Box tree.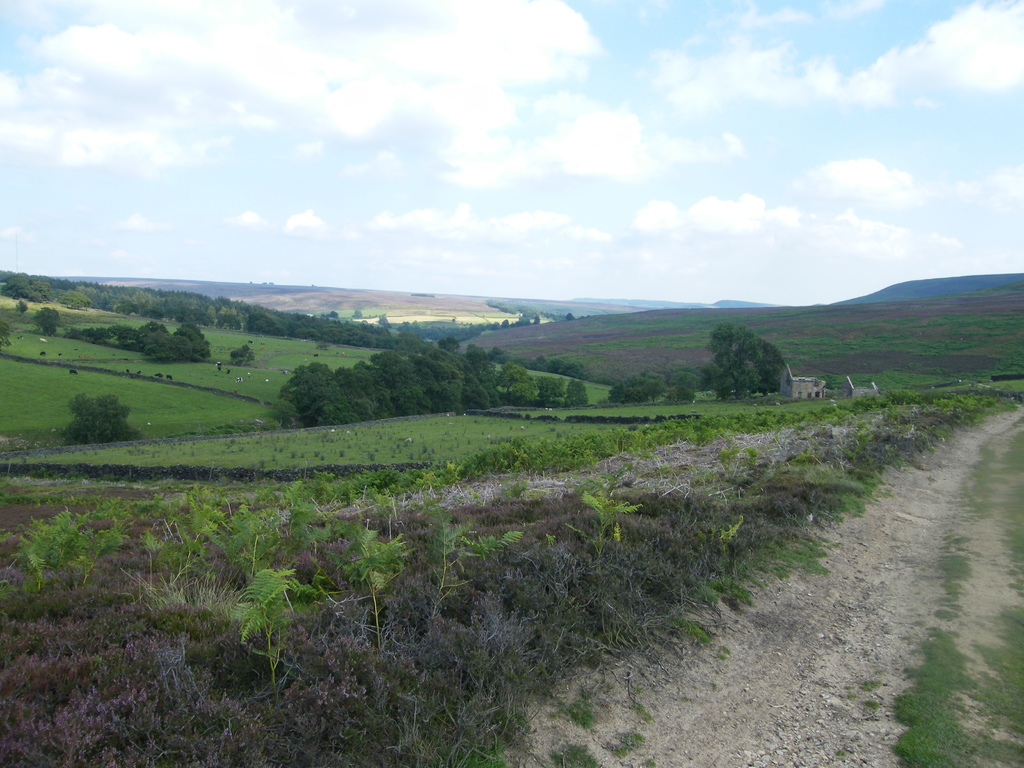
13, 297, 29, 318.
